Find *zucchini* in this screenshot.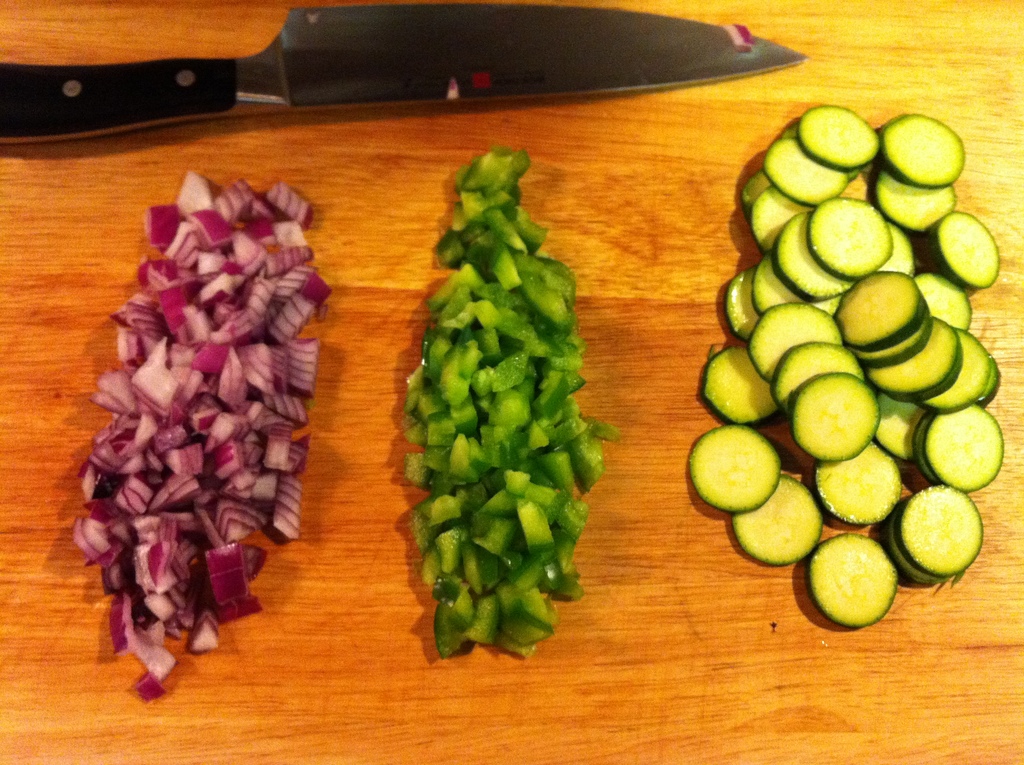
The bounding box for *zucchini* is 687:420:789:520.
